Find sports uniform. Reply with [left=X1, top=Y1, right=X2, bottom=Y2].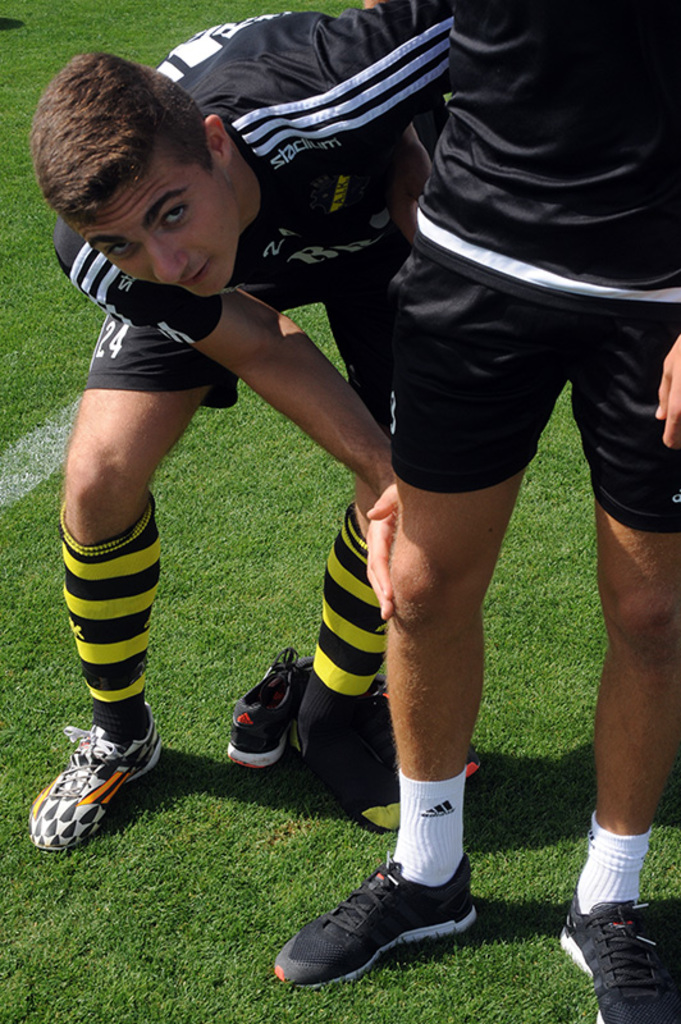
[left=83, top=0, right=602, bottom=929].
